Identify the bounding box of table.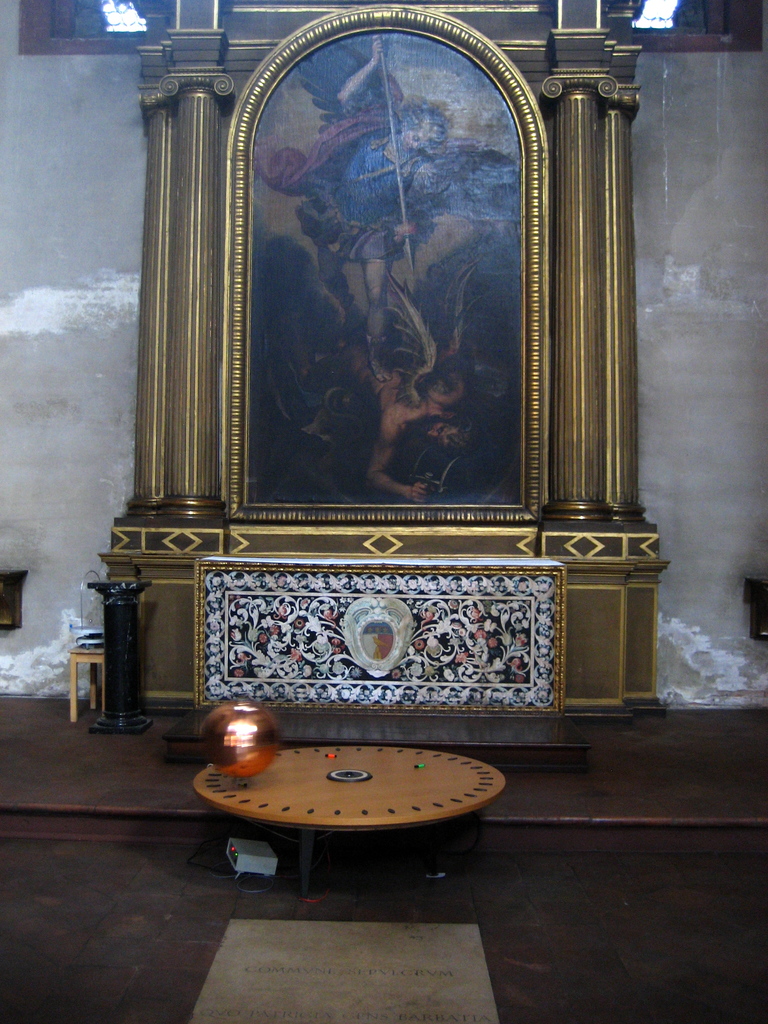
(62, 645, 106, 727).
